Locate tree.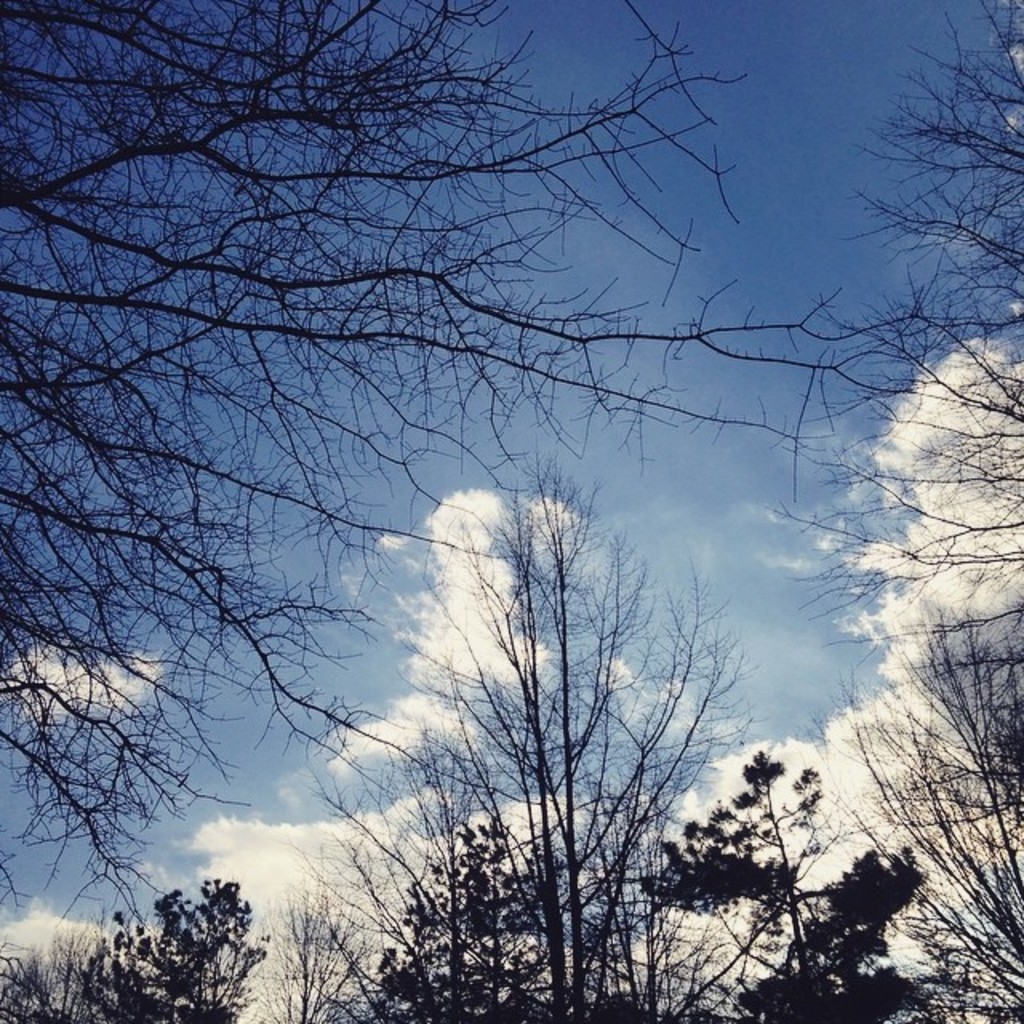
Bounding box: 253,883,378,1022.
